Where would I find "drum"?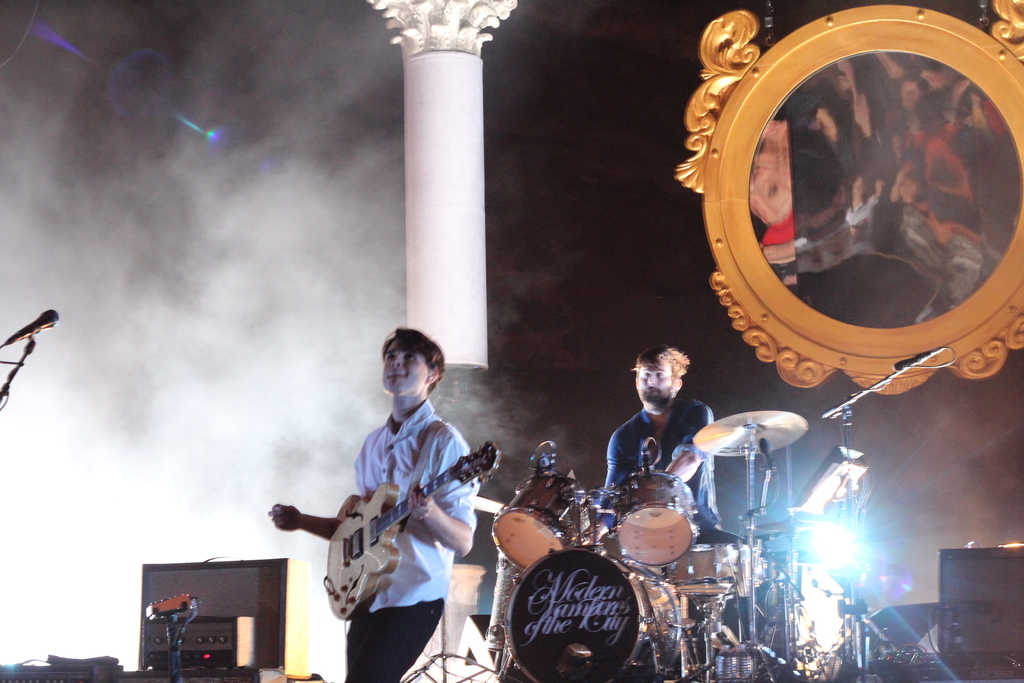
At BBox(608, 472, 698, 565).
